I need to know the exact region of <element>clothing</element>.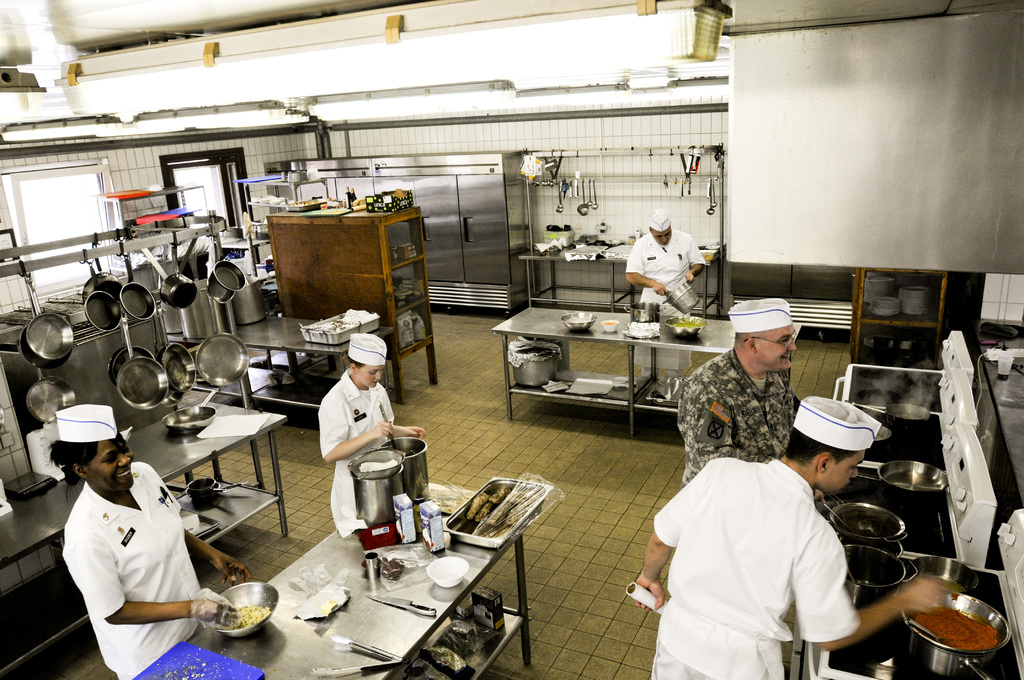
Region: pyautogui.locateOnScreen(728, 298, 794, 335).
